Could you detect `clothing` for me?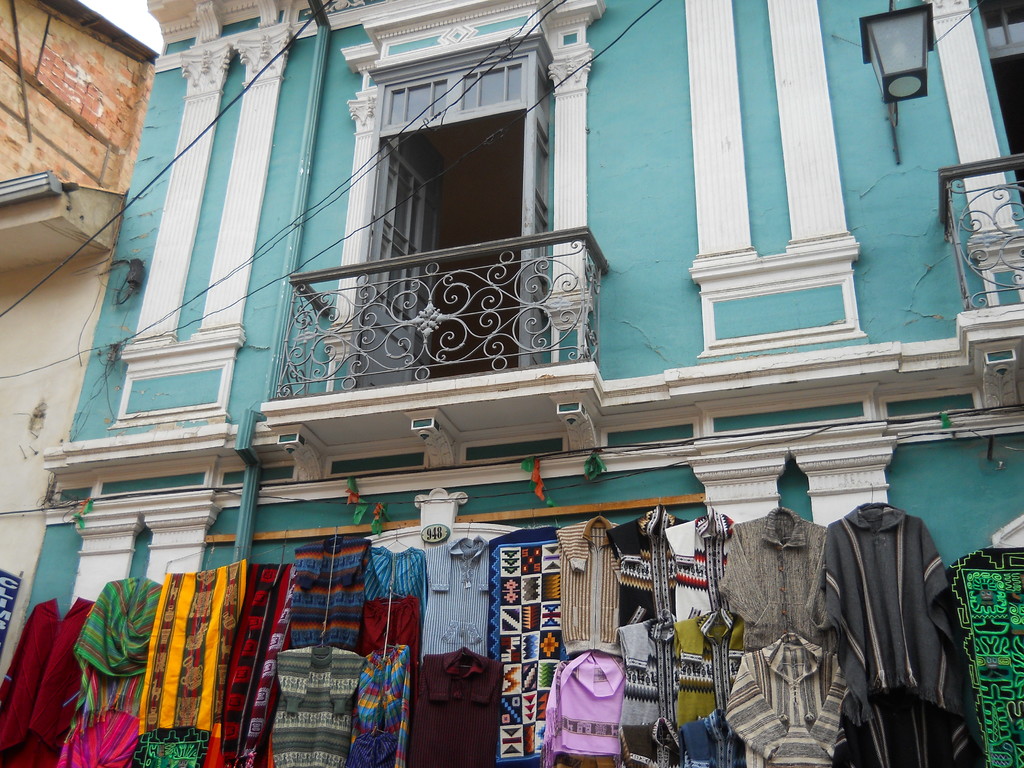
Detection result: pyautogui.locateOnScreen(65, 570, 163, 737).
